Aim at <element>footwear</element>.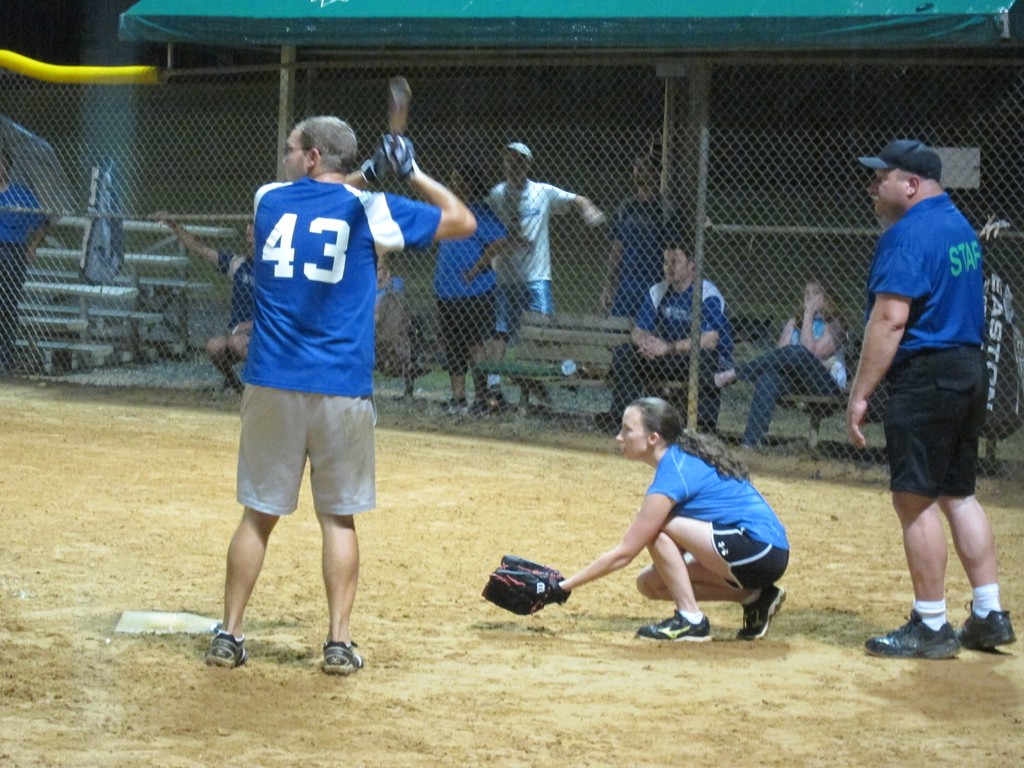
Aimed at bbox(738, 586, 795, 639).
